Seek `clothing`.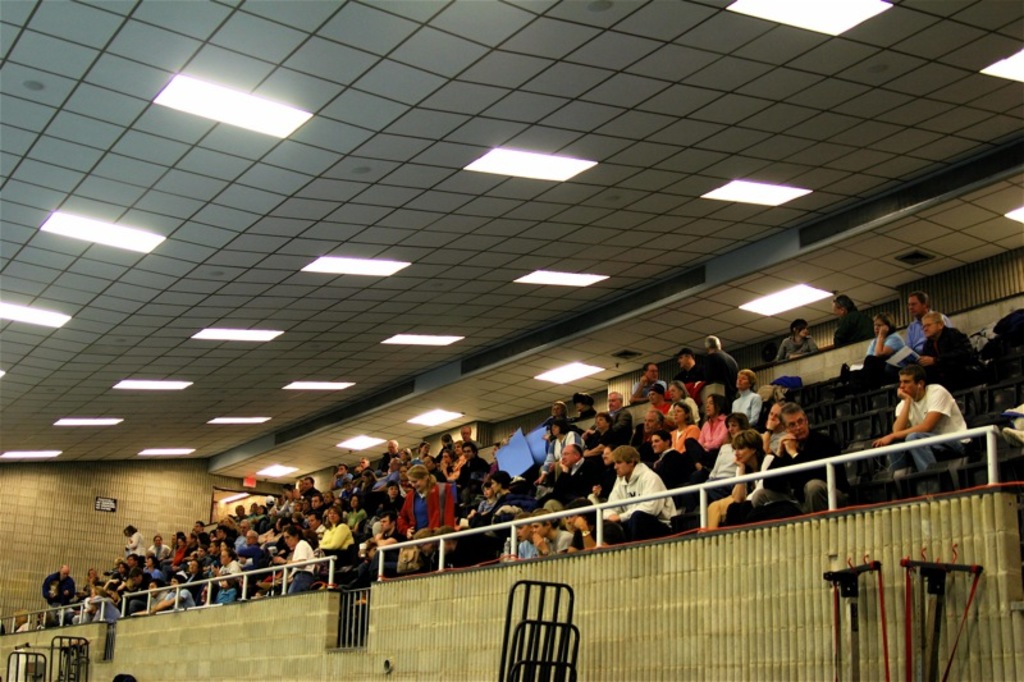
[764, 432, 859, 505].
